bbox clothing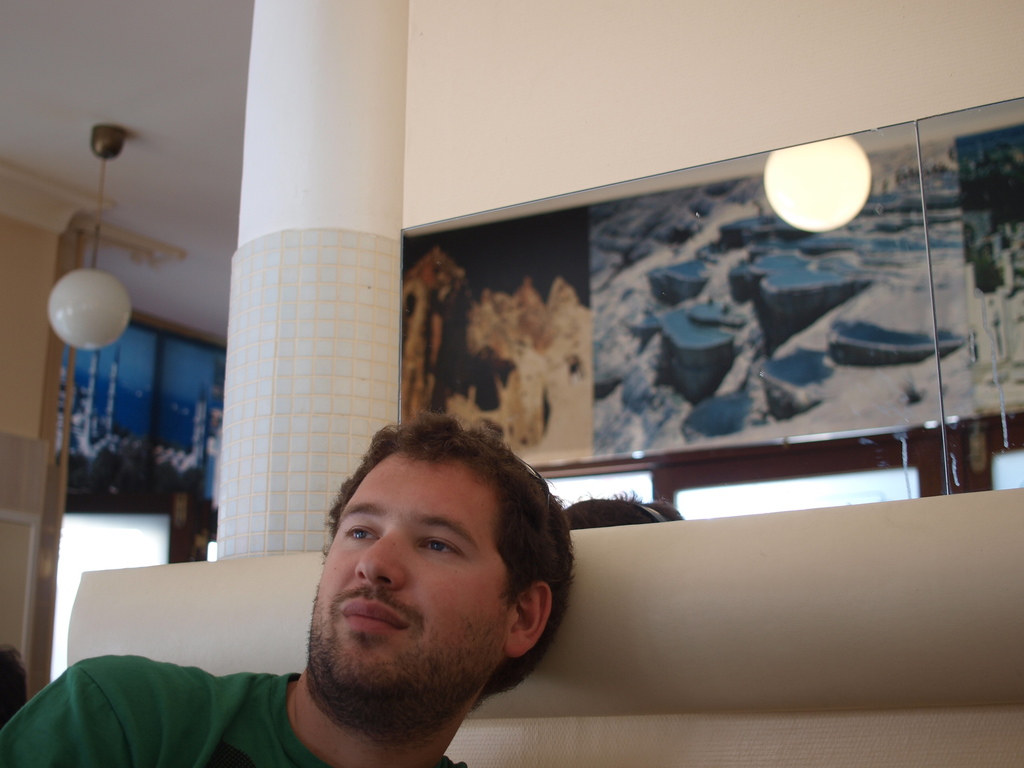
box(0, 653, 467, 767)
